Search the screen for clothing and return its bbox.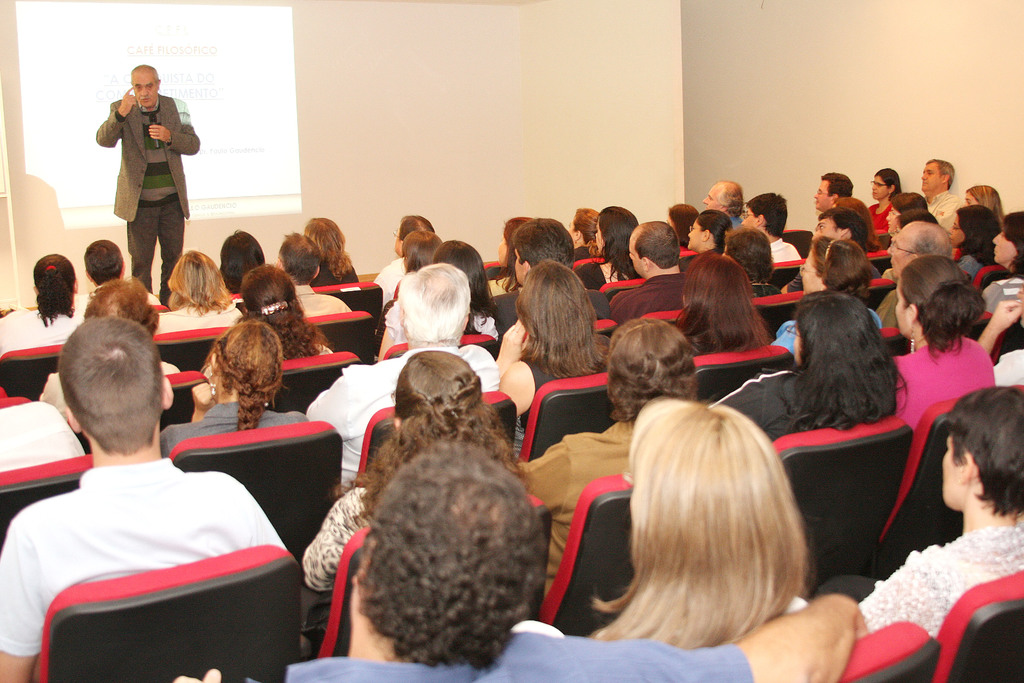
Found: (x1=614, y1=276, x2=692, y2=325).
